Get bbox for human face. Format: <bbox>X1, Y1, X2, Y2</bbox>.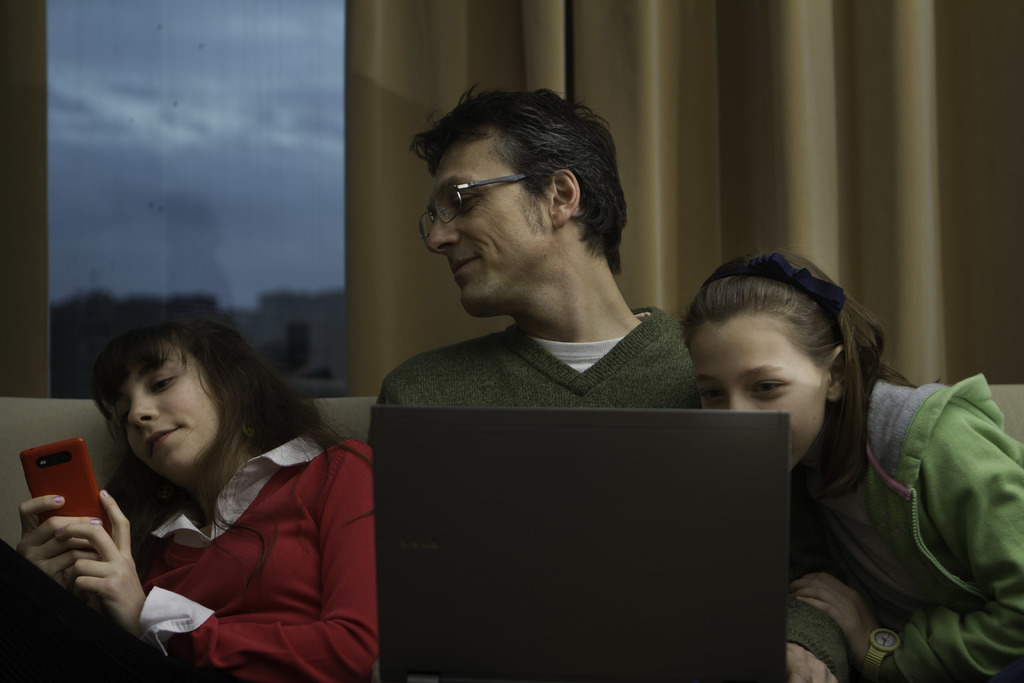
<bbox>691, 315, 829, 471</bbox>.
